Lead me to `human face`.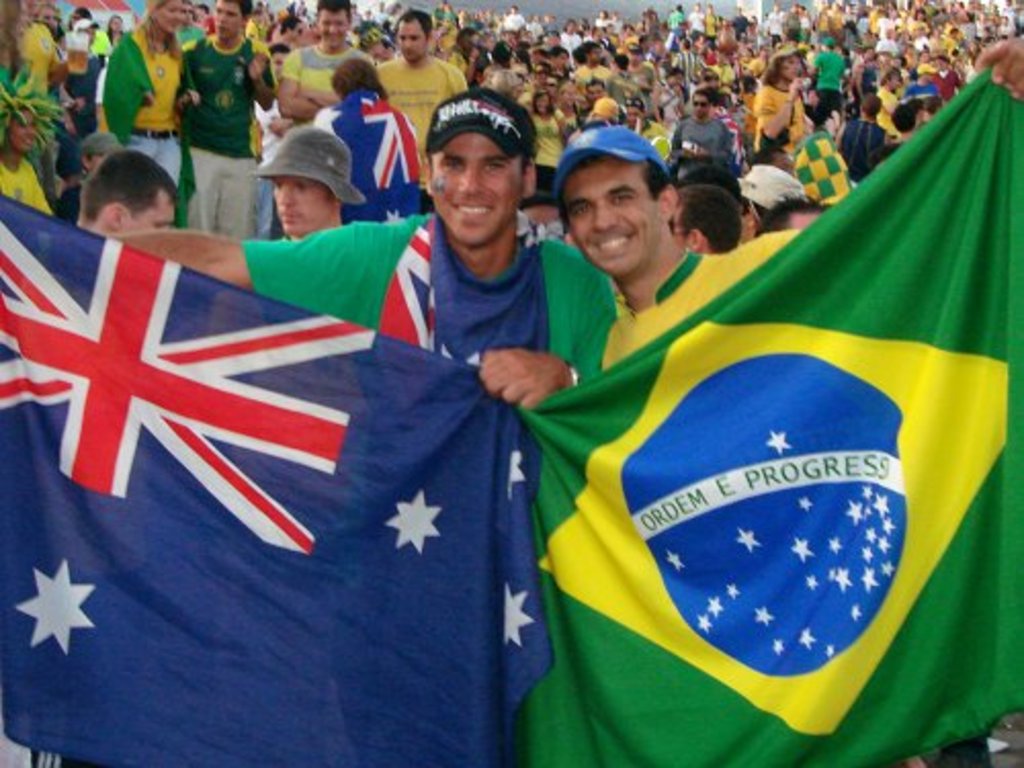
Lead to <bbox>215, 0, 240, 41</bbox>.
